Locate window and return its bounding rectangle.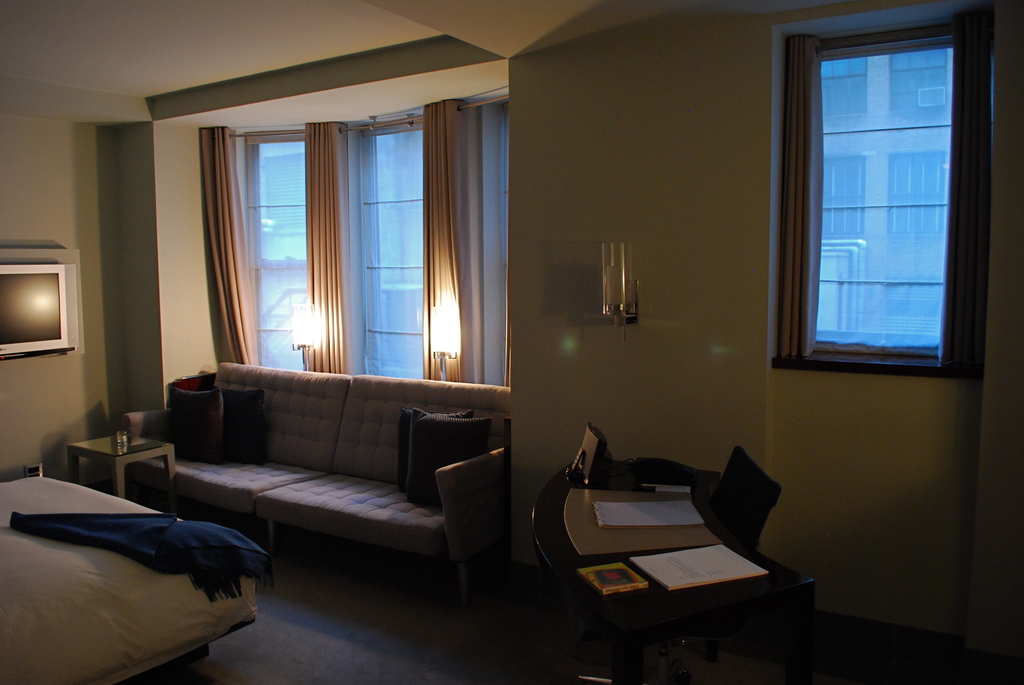
(x1=780, y1=0, x2=987, y2=395).
